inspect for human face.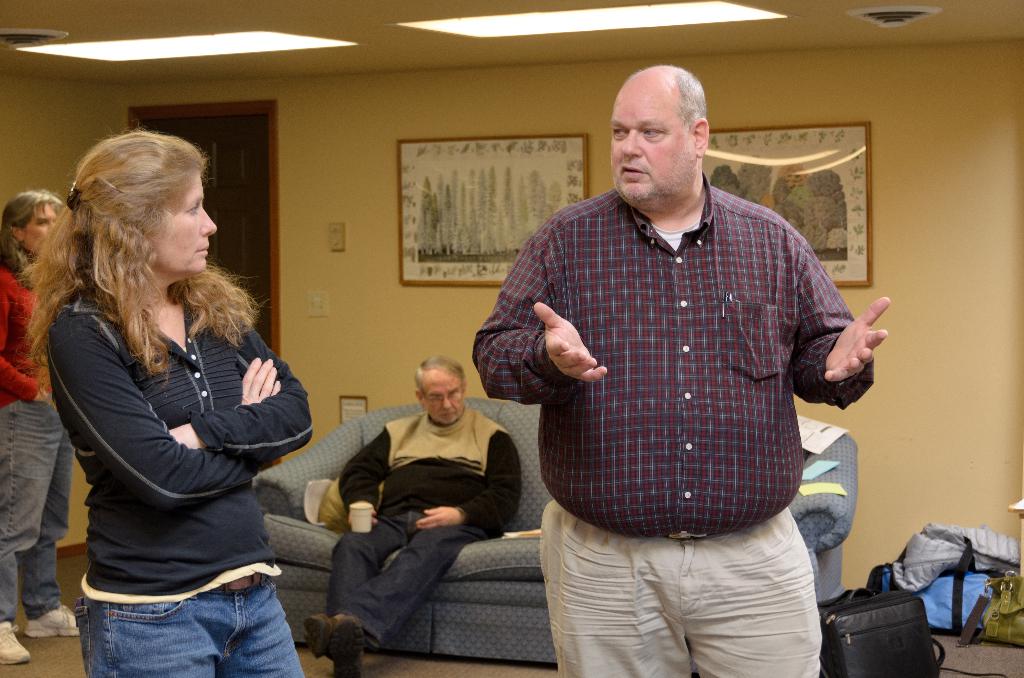
Inspection: 138 161 215 272.
